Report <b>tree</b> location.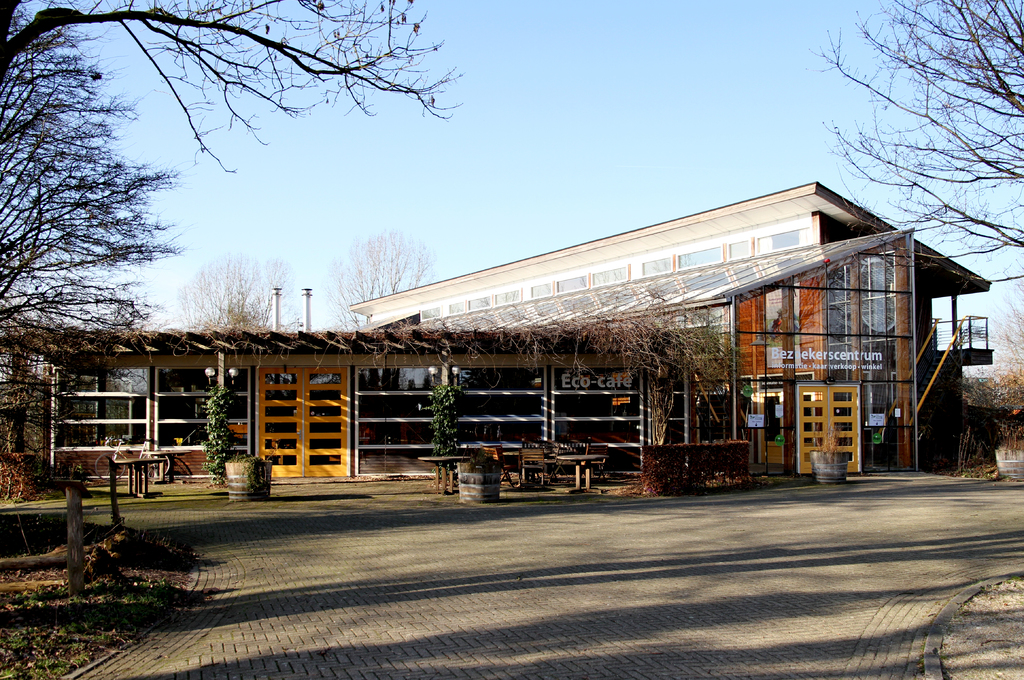
Report: bbox=(814, 0, 1023, 460).
